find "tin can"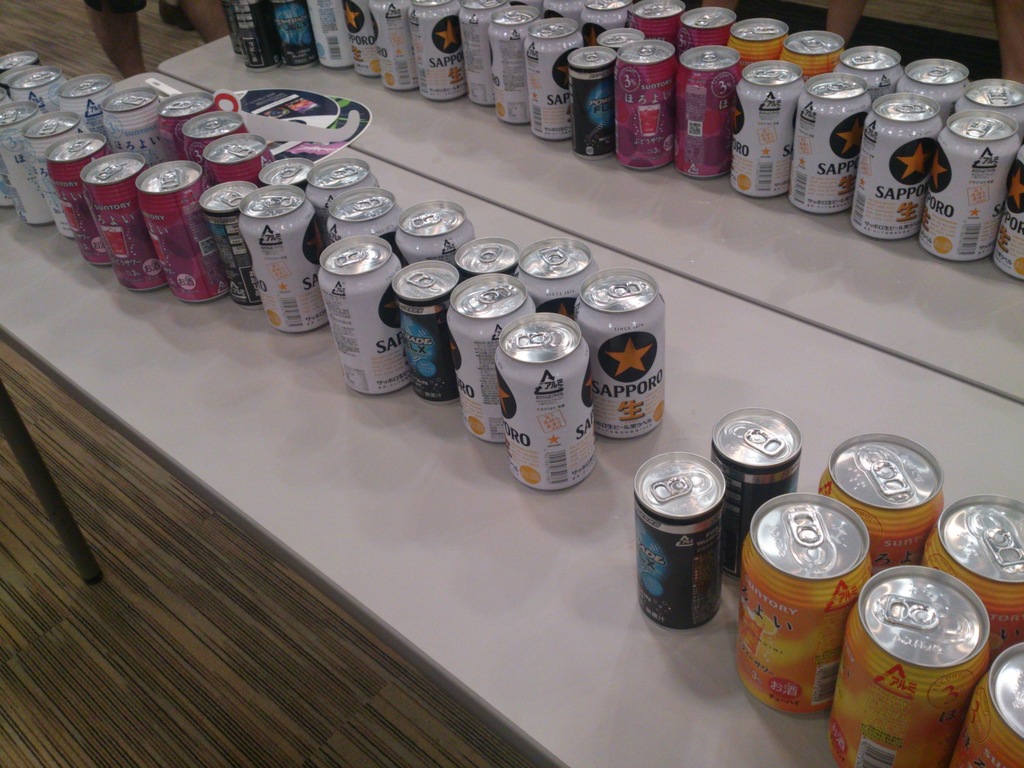
<region>15, 64, 61, 106</region>
